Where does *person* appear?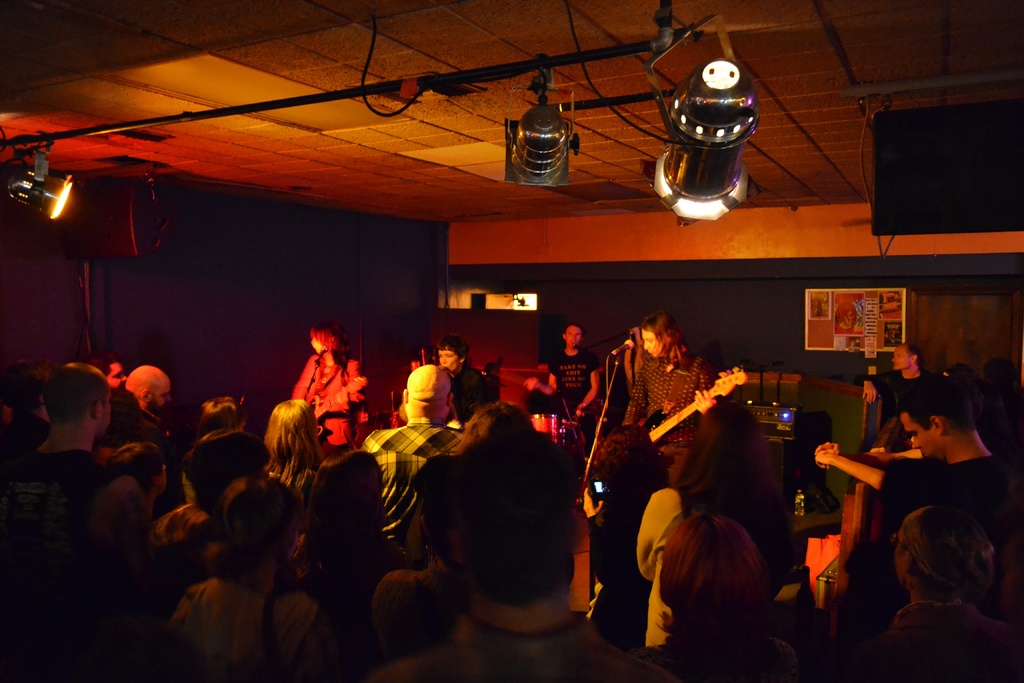
Appears at (x1=383, y1=445, x2=466, y2=652).
